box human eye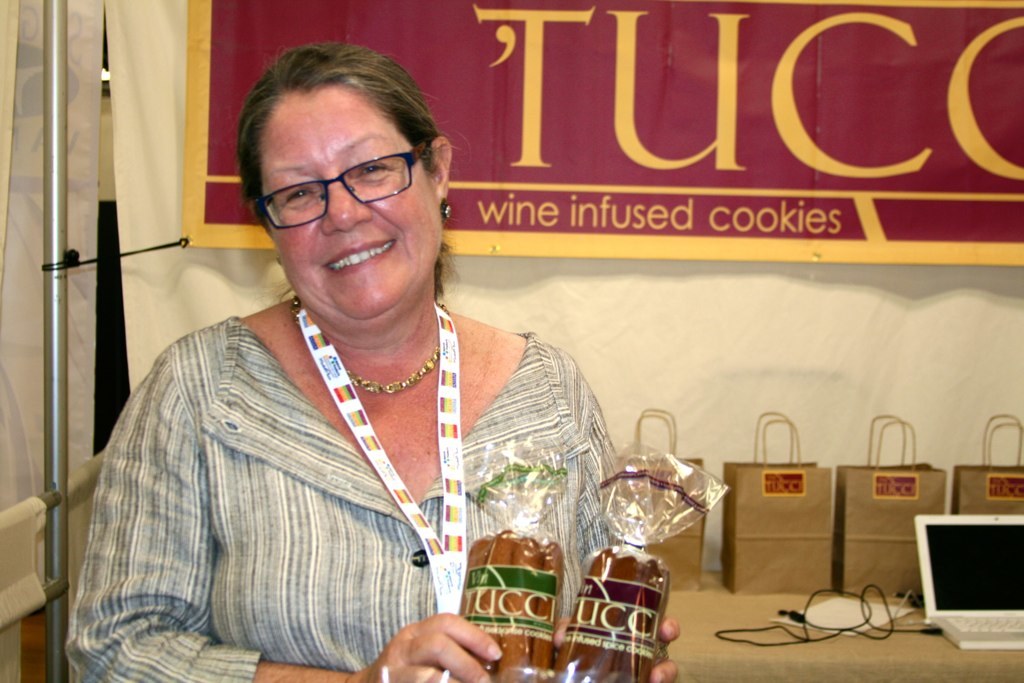
(280,183,328,209)
